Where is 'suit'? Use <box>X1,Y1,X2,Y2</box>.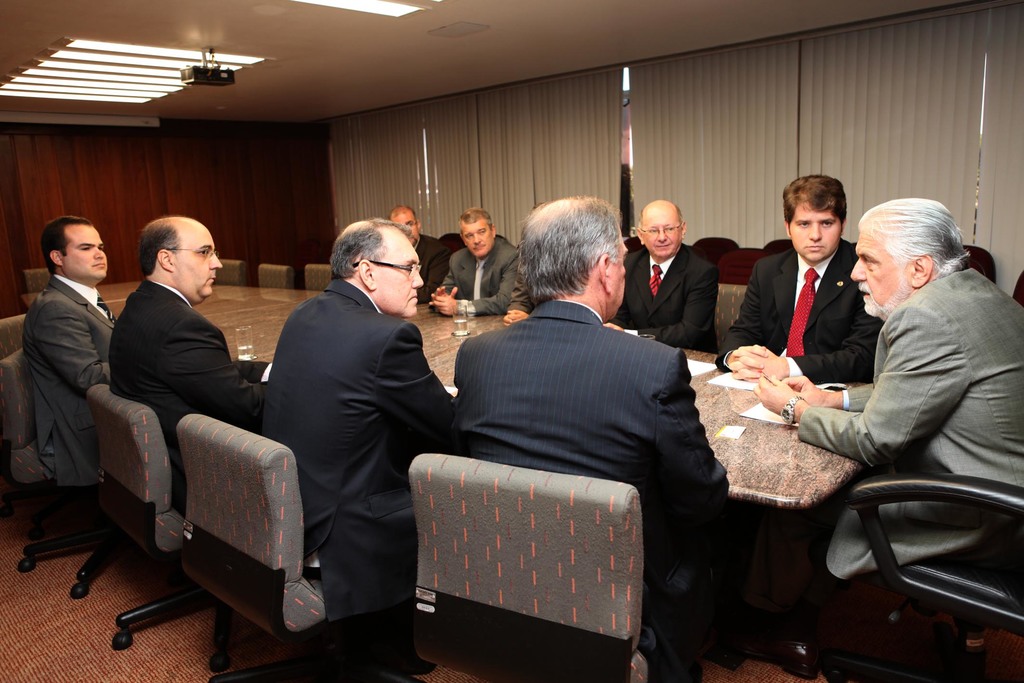
<box>711,232,881,387</box>.
